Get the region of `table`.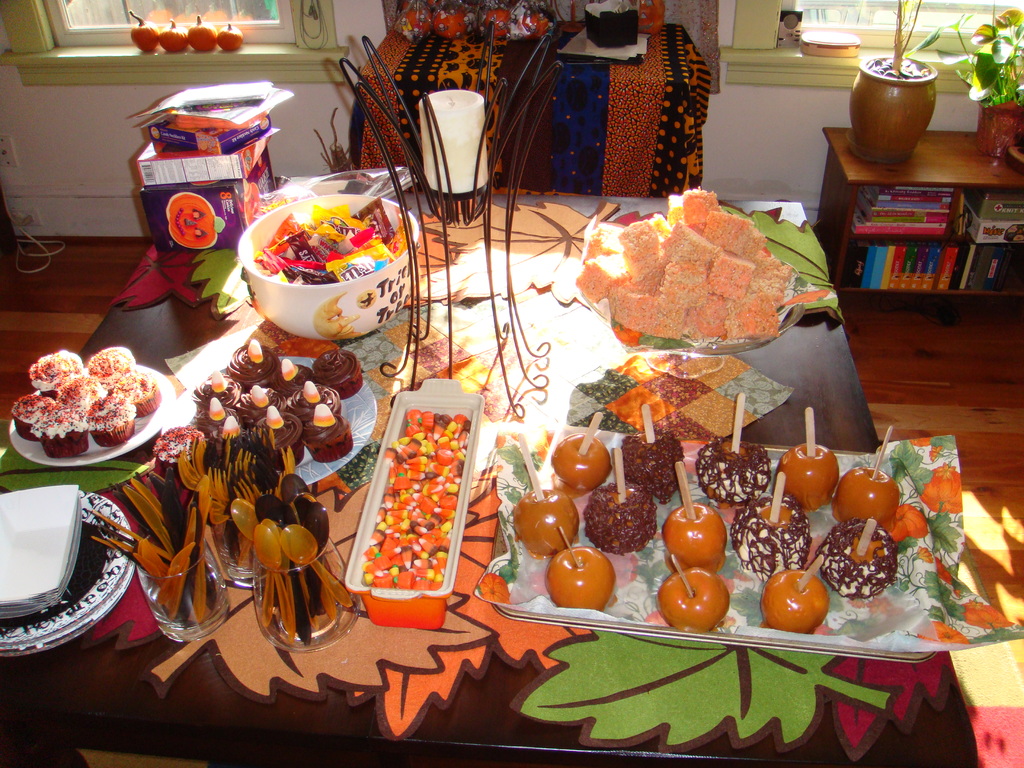
[left=0, top=188, right=977, bottom=767].
